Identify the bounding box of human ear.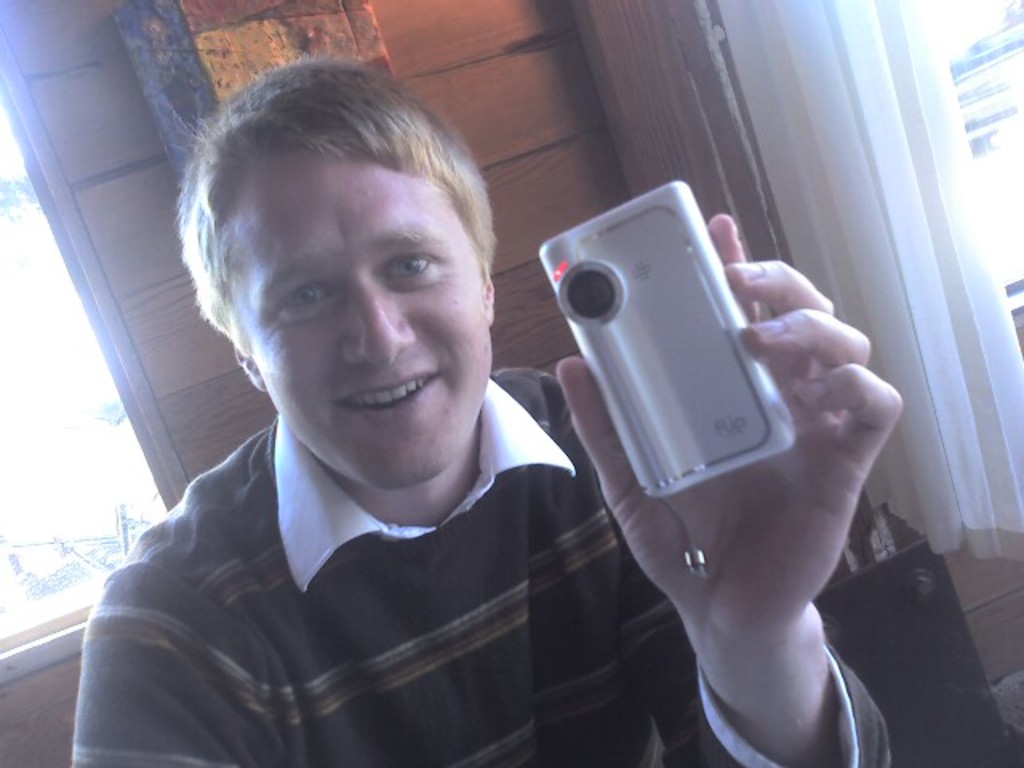
pyautogui.locateOnScreen(482, 261, 494, 323).
